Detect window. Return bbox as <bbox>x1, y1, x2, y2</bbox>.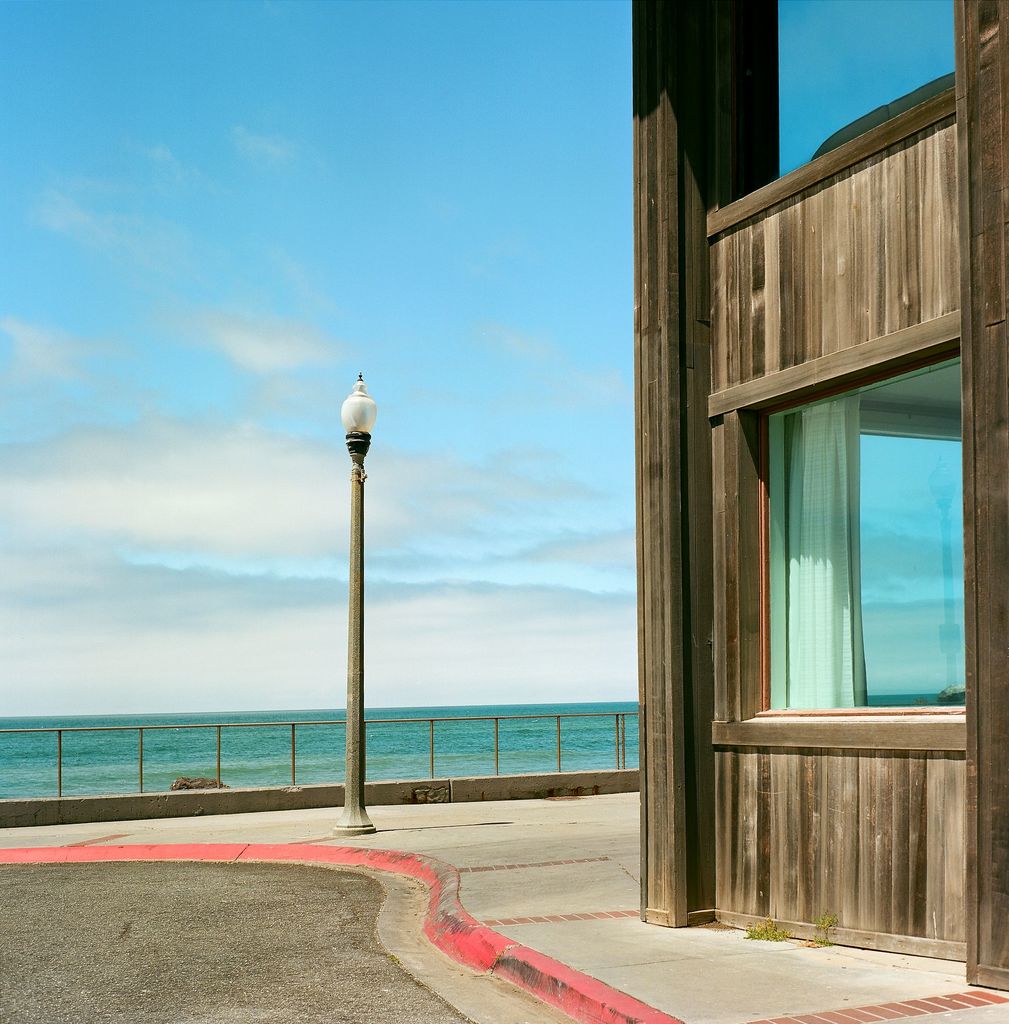
<bbox>705, 332, 980, 758</bbox>.
